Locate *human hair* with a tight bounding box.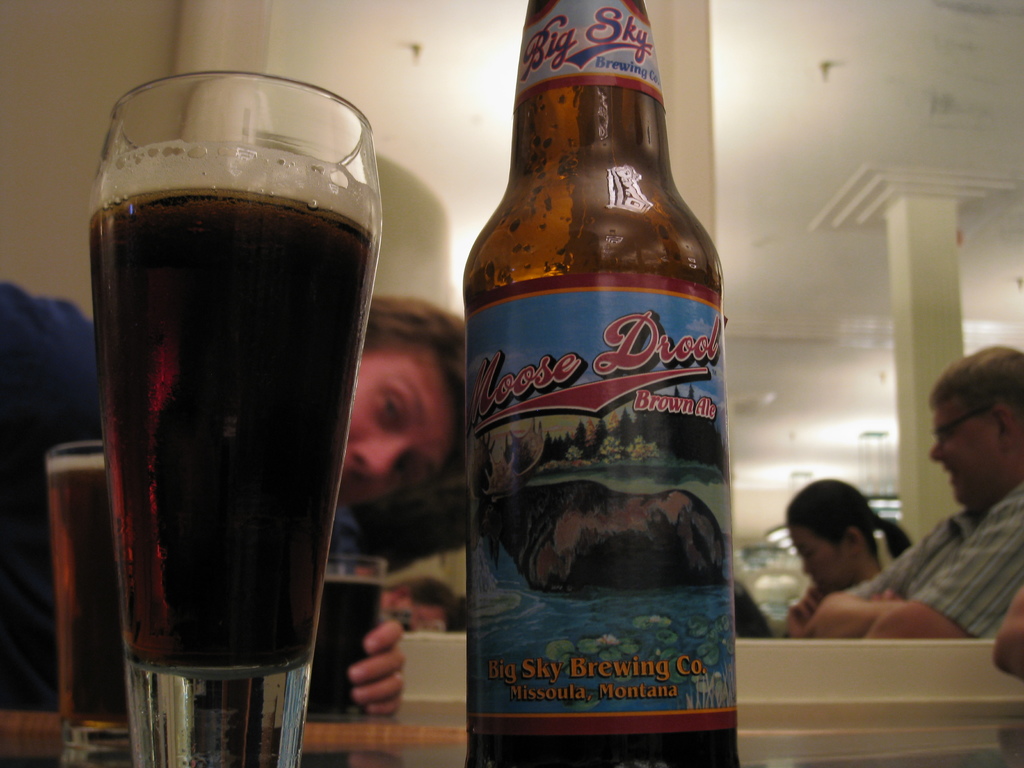
925, 342, 1023, 429.
